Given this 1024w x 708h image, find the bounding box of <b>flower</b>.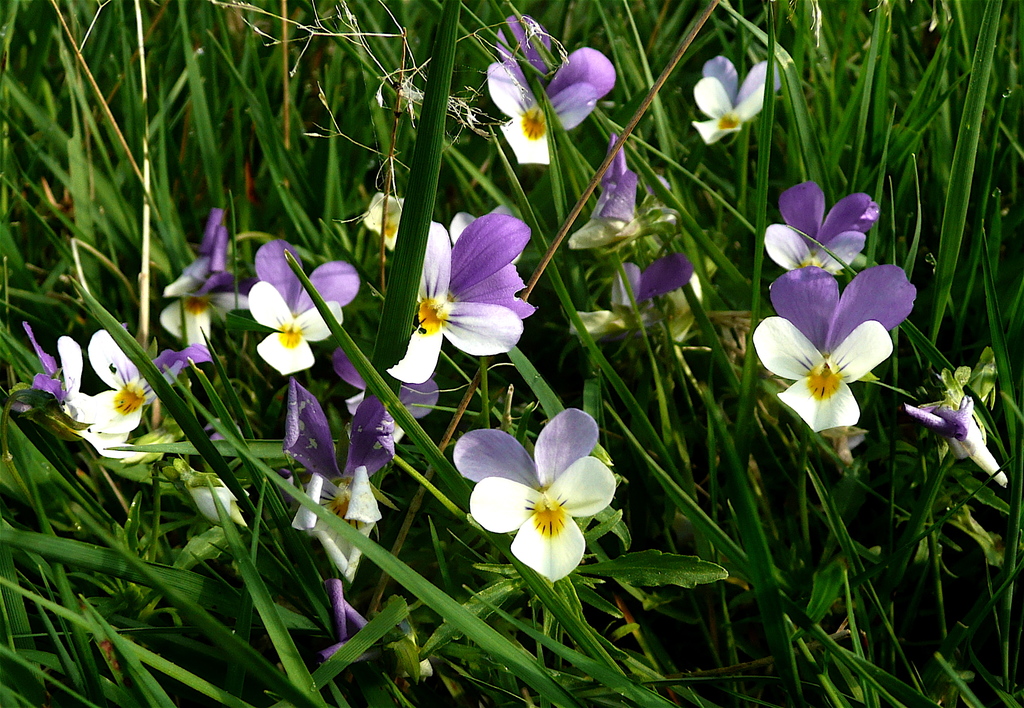
bbox=[158, 211, 259, 355].
